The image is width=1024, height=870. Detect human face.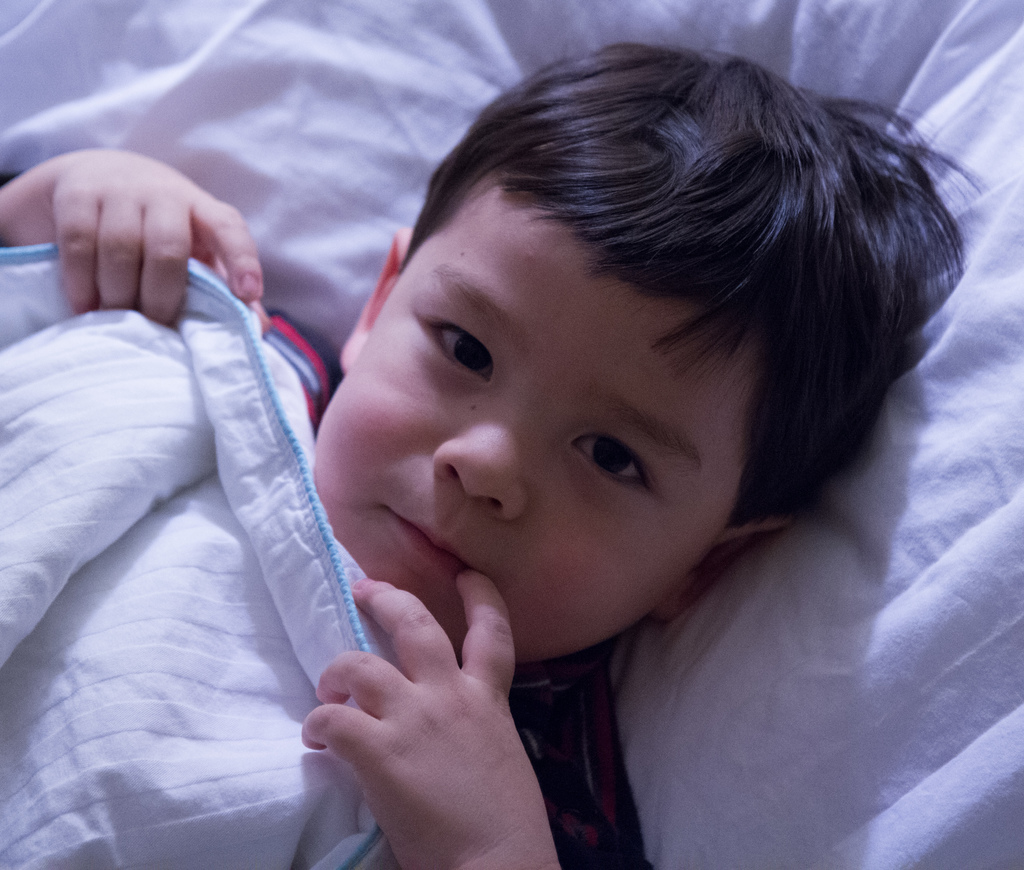
Detection: <bbox>312, 129, 735, 675</bbox>.
